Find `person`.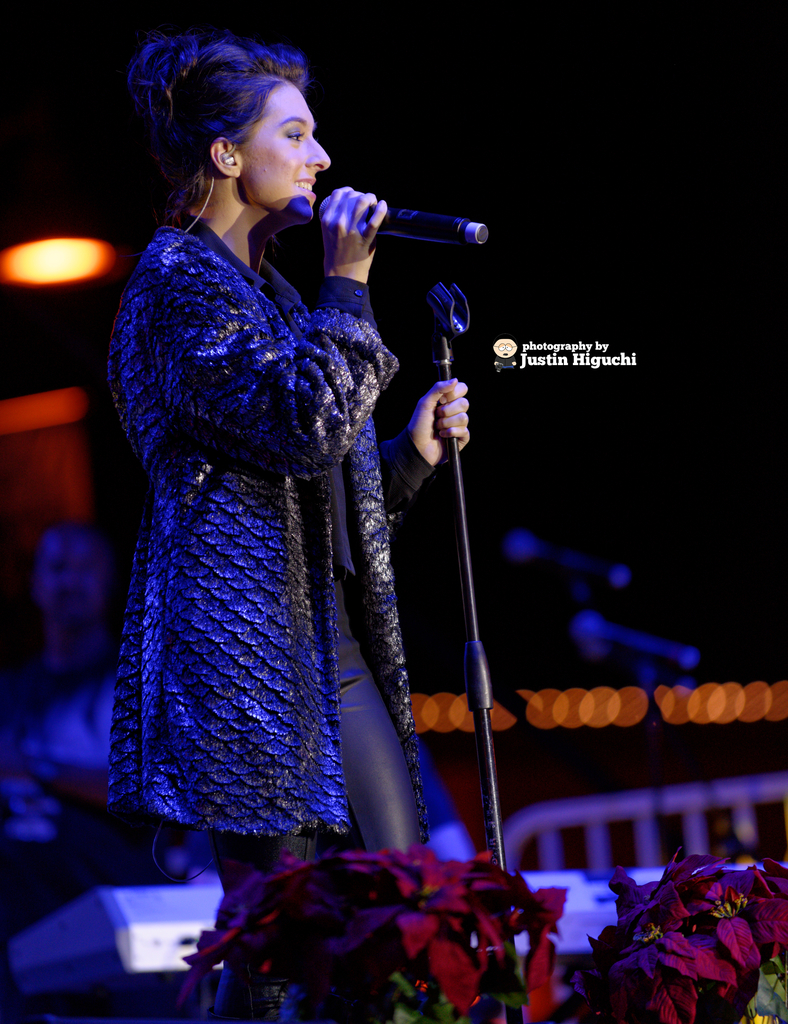
[83, 19, 498, 912].
